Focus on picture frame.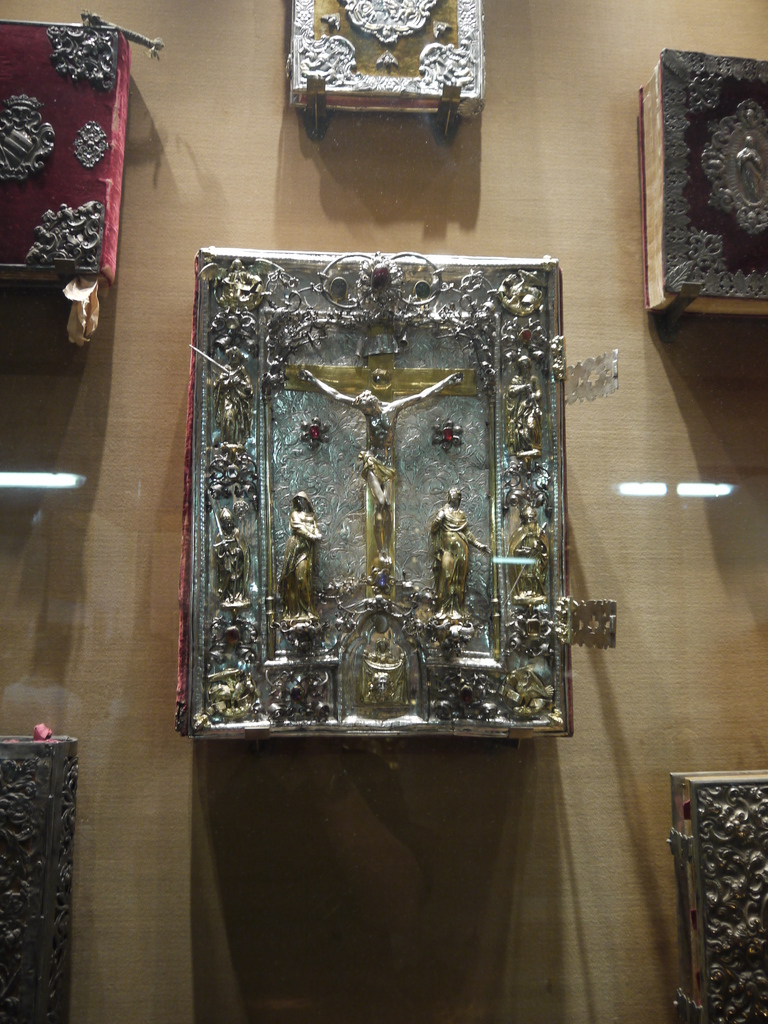
Focused at BBox(632, 42, 767, 324).
